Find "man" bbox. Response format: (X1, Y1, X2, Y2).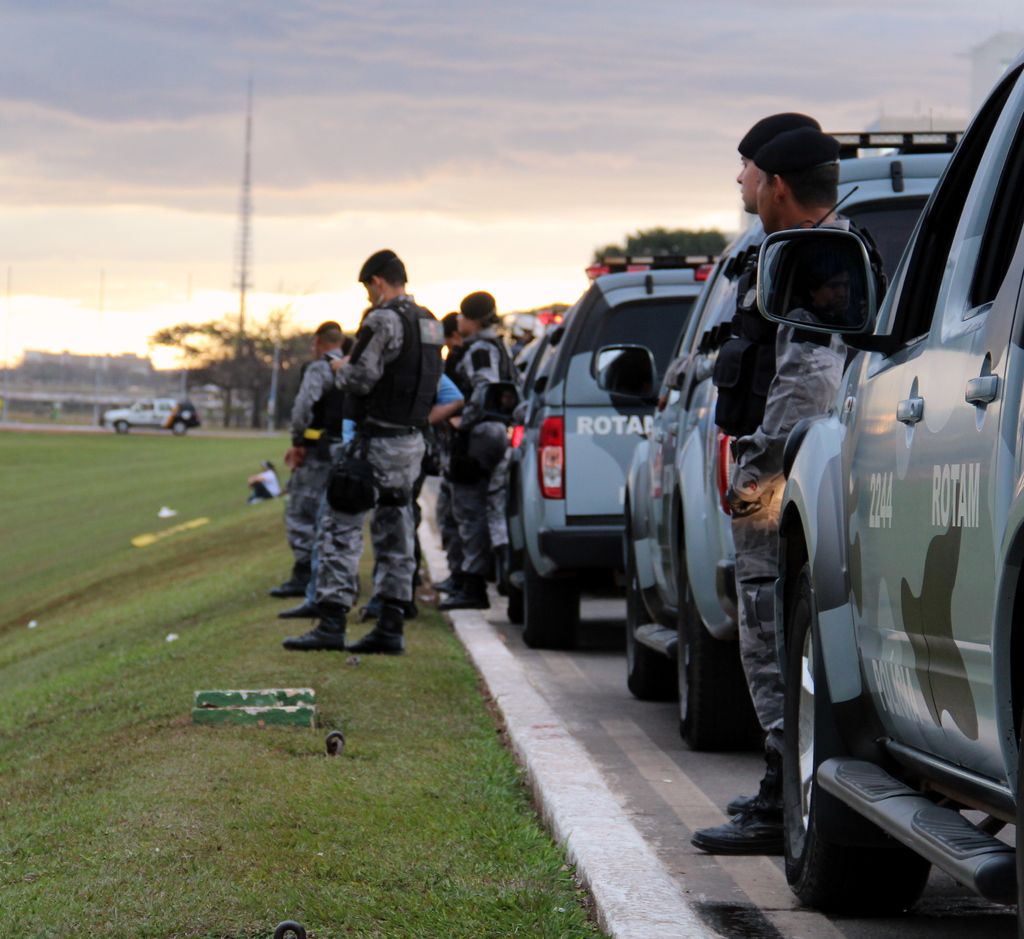
(270, 321, 342, 597).
